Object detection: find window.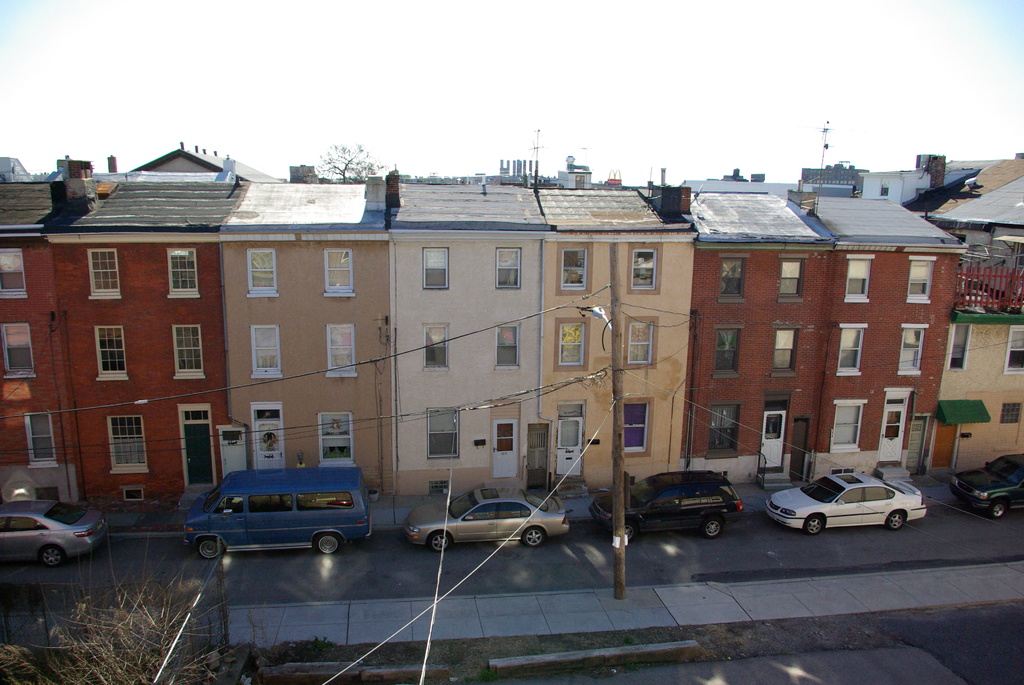
pyautogui.locateOnScreen(495, 246, 520, 286).
